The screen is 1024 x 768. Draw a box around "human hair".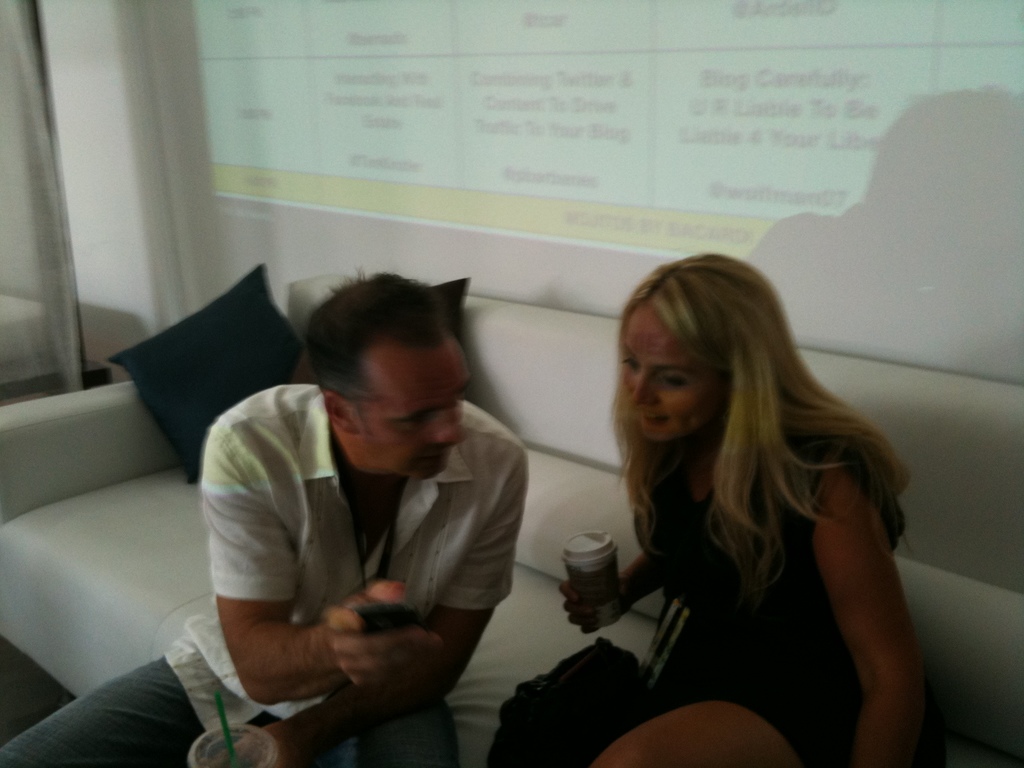
pyautogui.locateOnScreen(307, 267, 457, 403).
